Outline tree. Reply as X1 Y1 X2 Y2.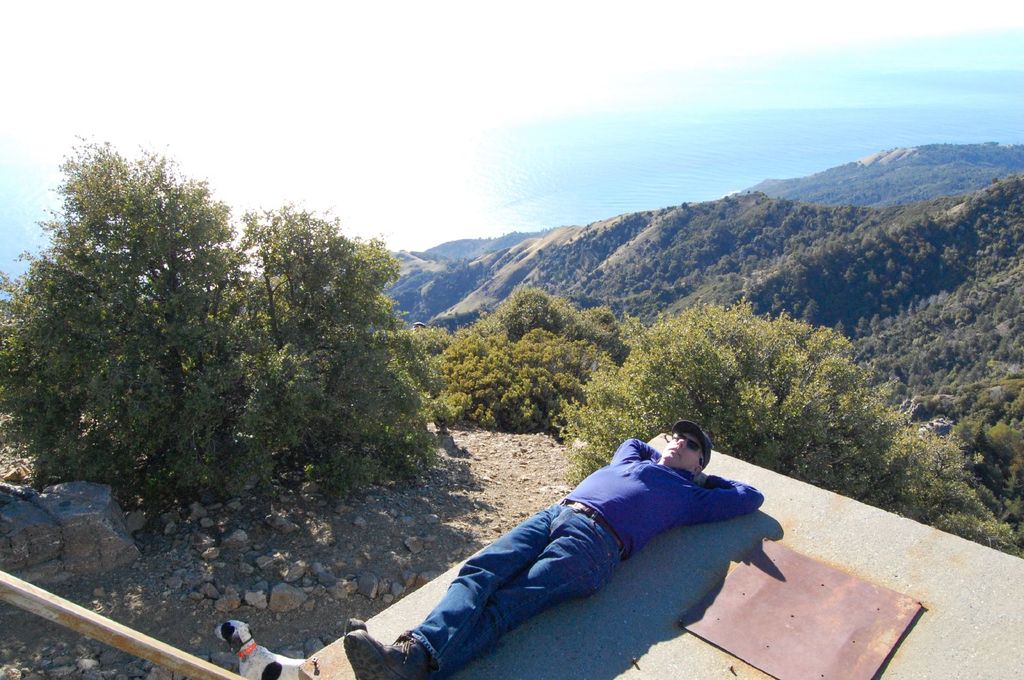
125 132 300 505.
